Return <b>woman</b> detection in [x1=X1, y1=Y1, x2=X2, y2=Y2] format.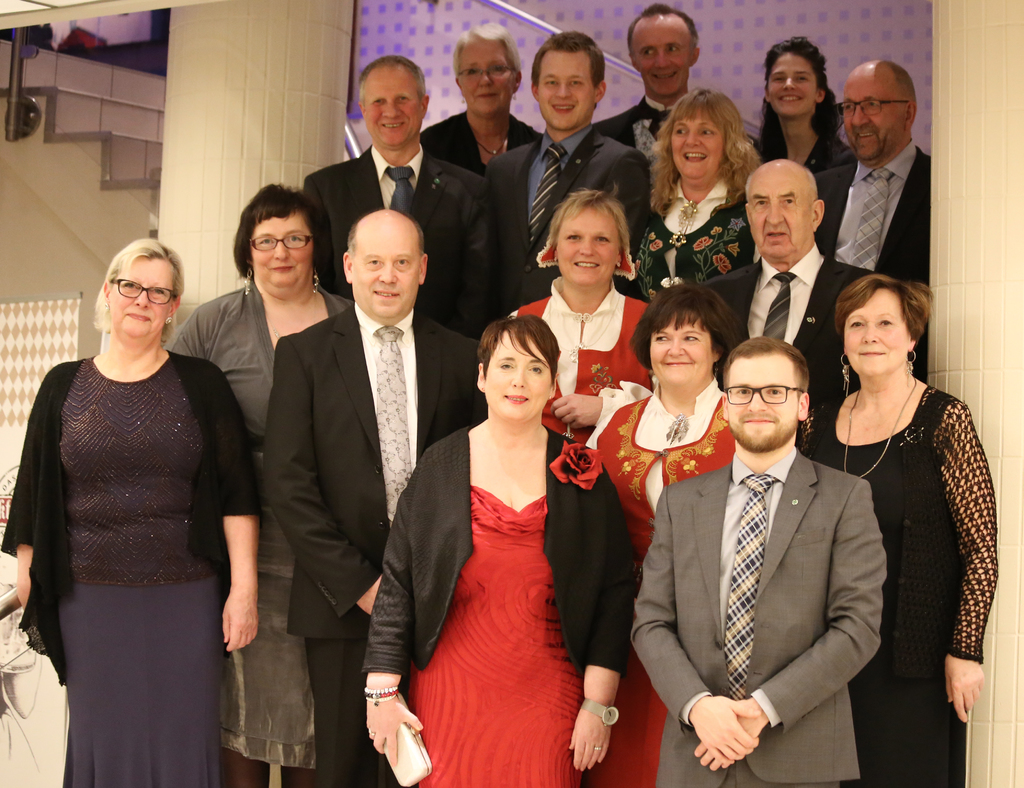
[x1=420, y1=28, x2=543, y2=175].
